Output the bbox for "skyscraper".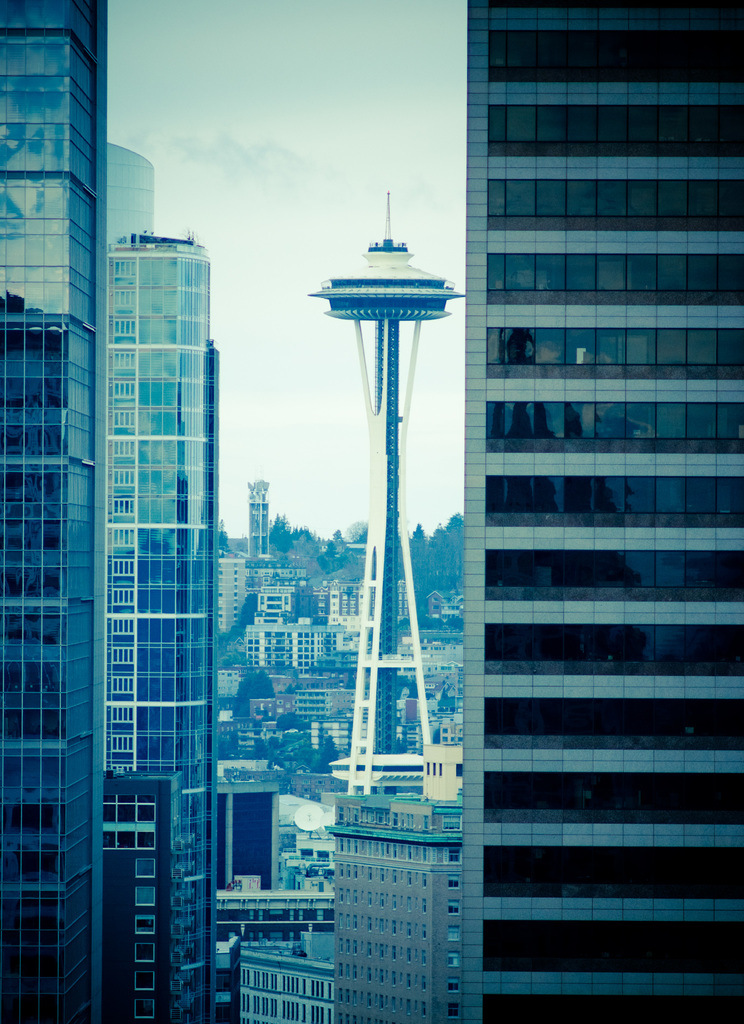
{"x1": 301, "y1": 188, "x2": 466, "y2": 798}.
